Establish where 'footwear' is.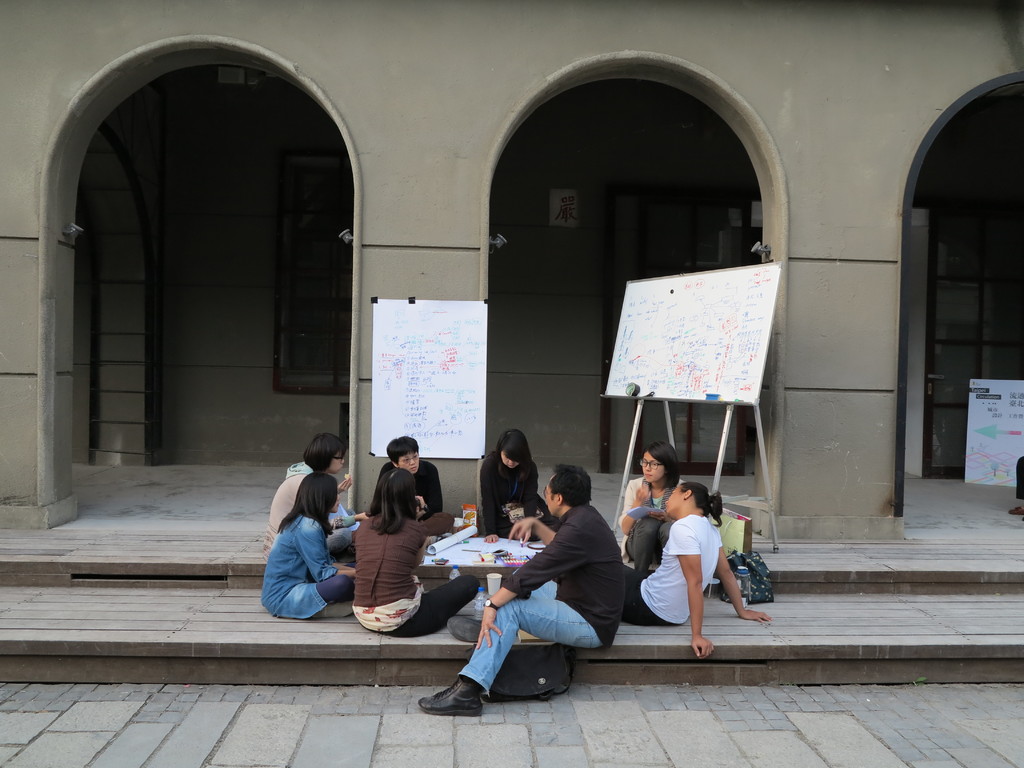
Established at <bbox>425, 661, 505, 735</bbox>.
